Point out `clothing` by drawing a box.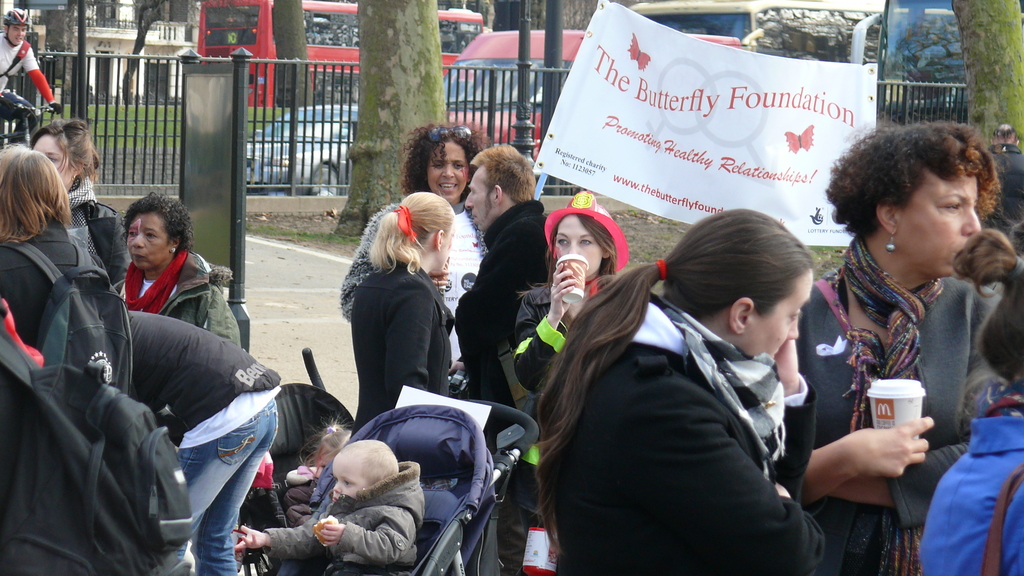
select_region(522, 250, 858, 573).
